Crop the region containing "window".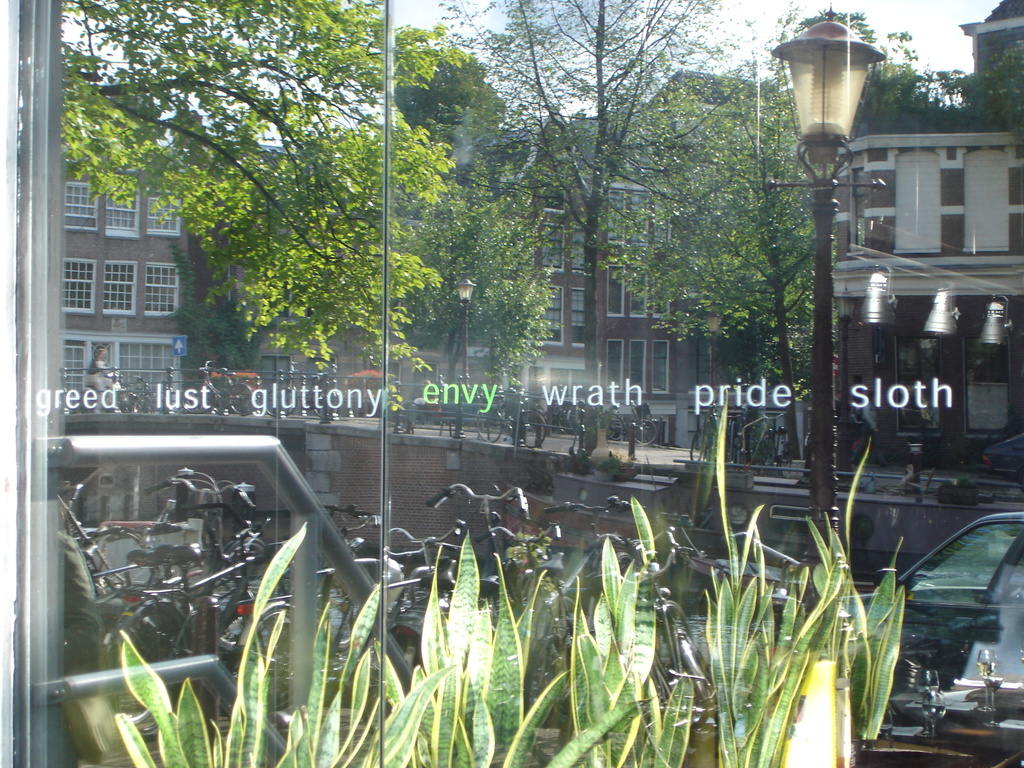
Crop region: 99, 259, 138, 318.
